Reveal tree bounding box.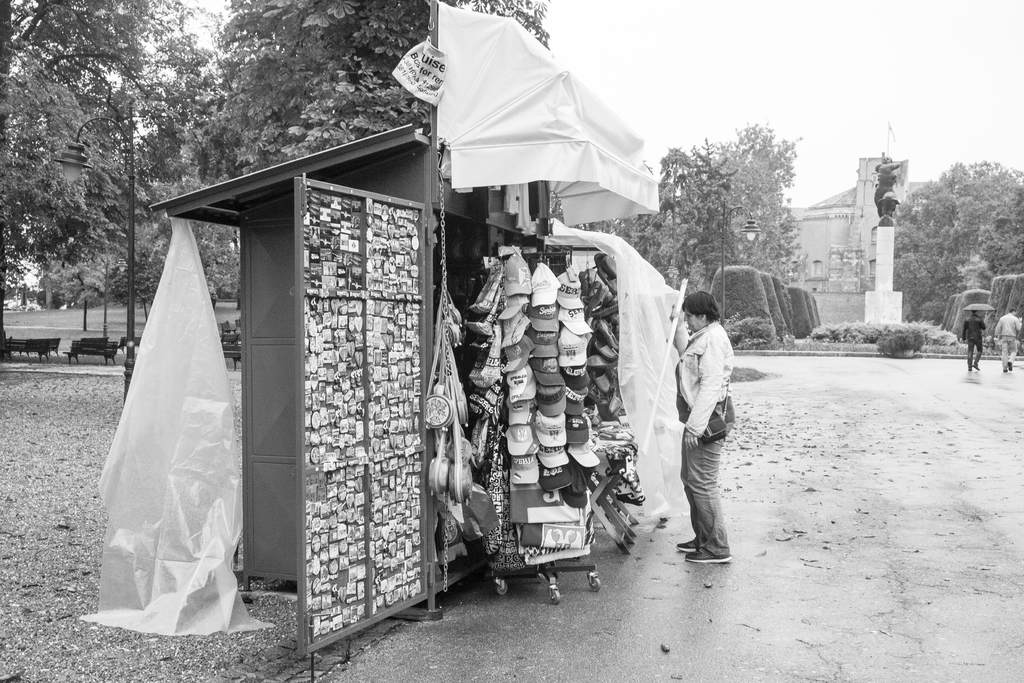
Revealed: (left=182, top=0, right=550, bottom=309).
